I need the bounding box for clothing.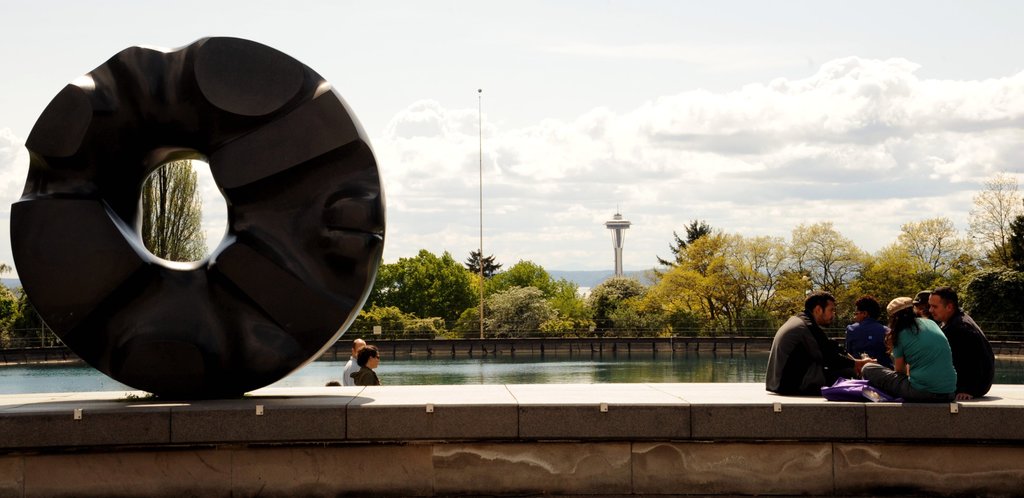
Here it is: <region>761, 304, 857, 400</region>.
